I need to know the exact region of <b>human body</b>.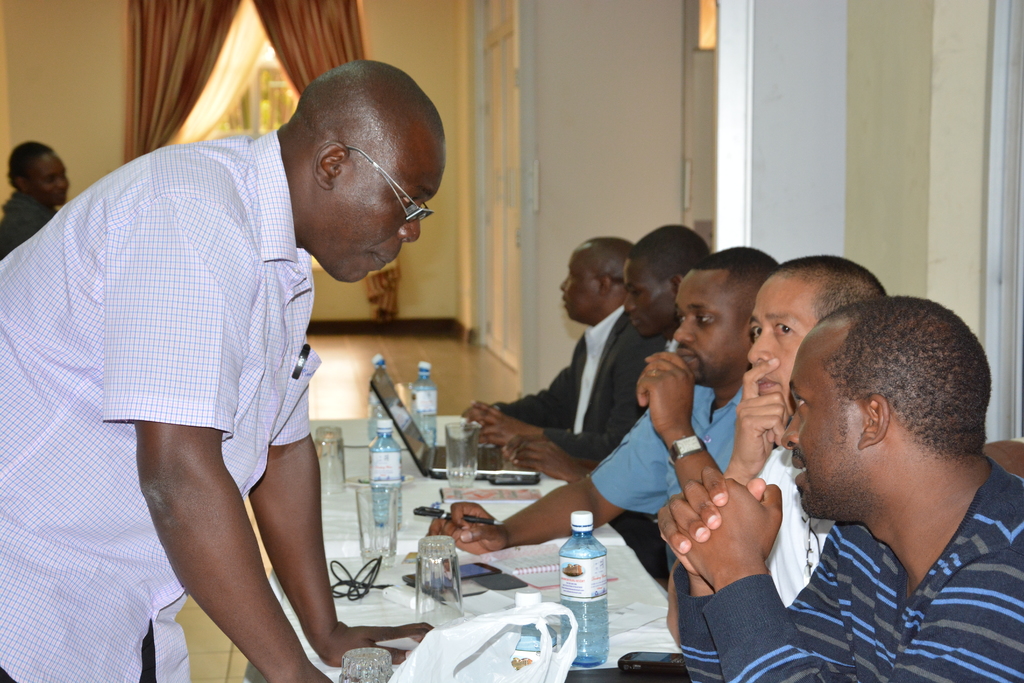
Region: region(460, 309, 665, 462).
